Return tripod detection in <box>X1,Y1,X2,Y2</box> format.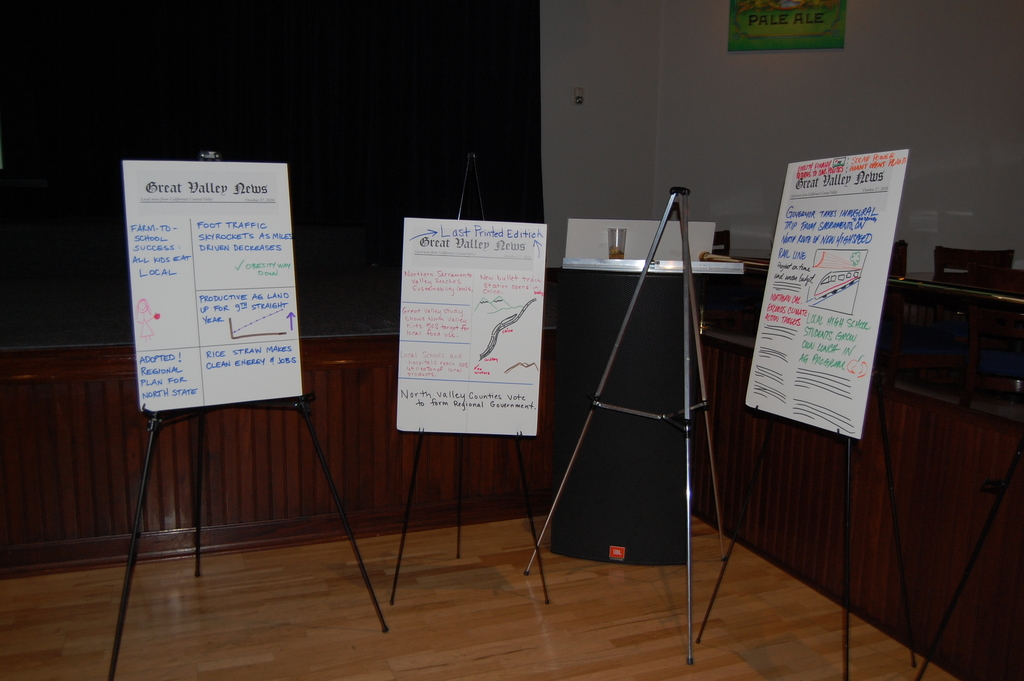
<box>106,393,387,680</box>.
